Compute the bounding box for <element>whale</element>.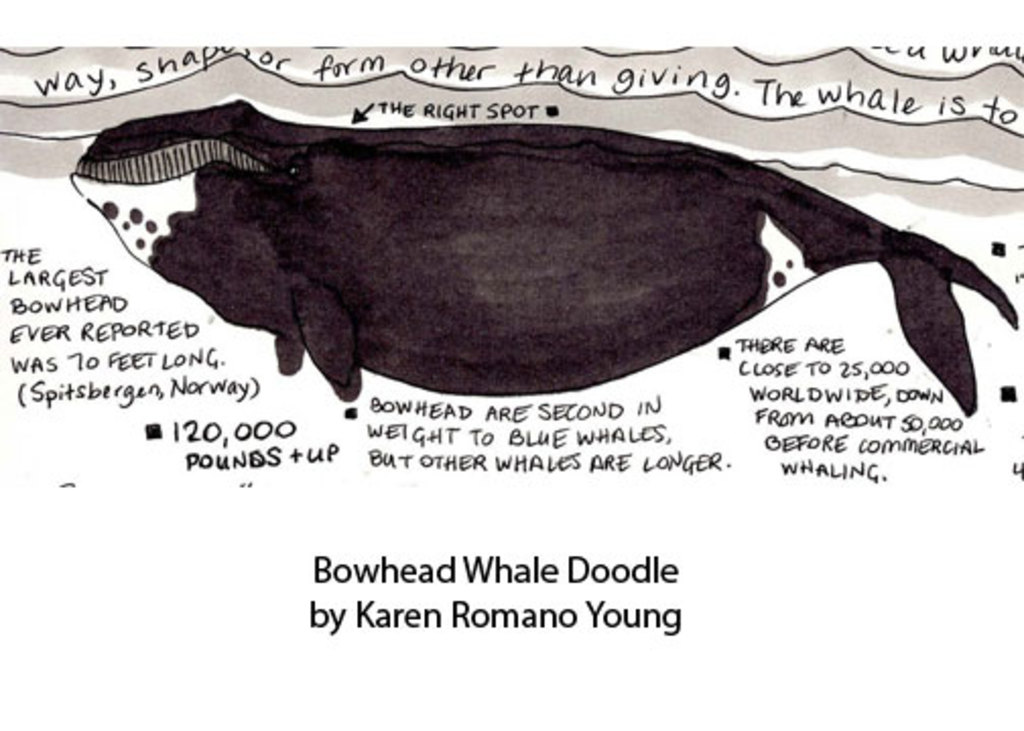
bbox(57, 87, 1022, 418).
